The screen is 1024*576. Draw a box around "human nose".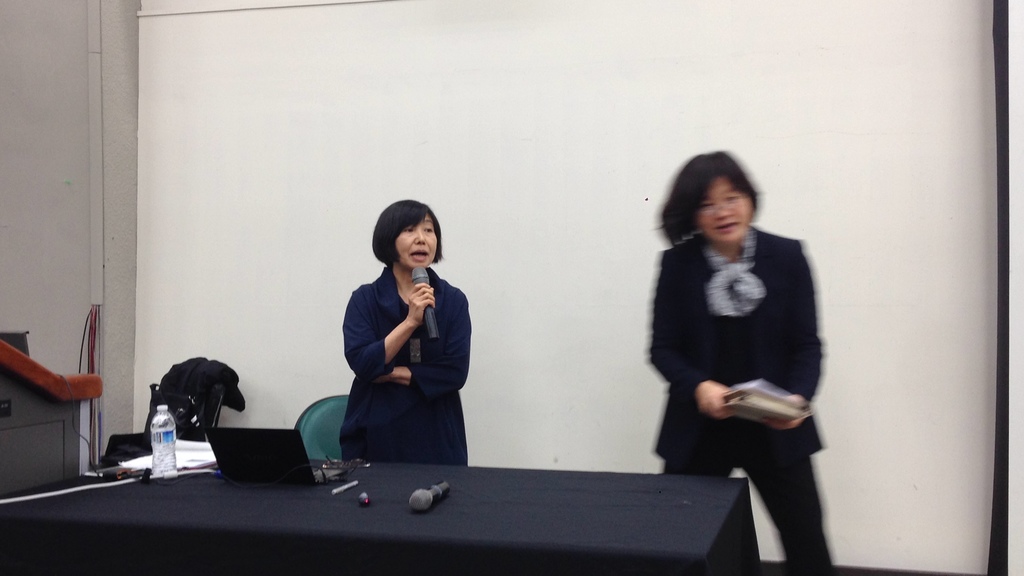
x1=714 y1=203 x2=732 y2=224.
